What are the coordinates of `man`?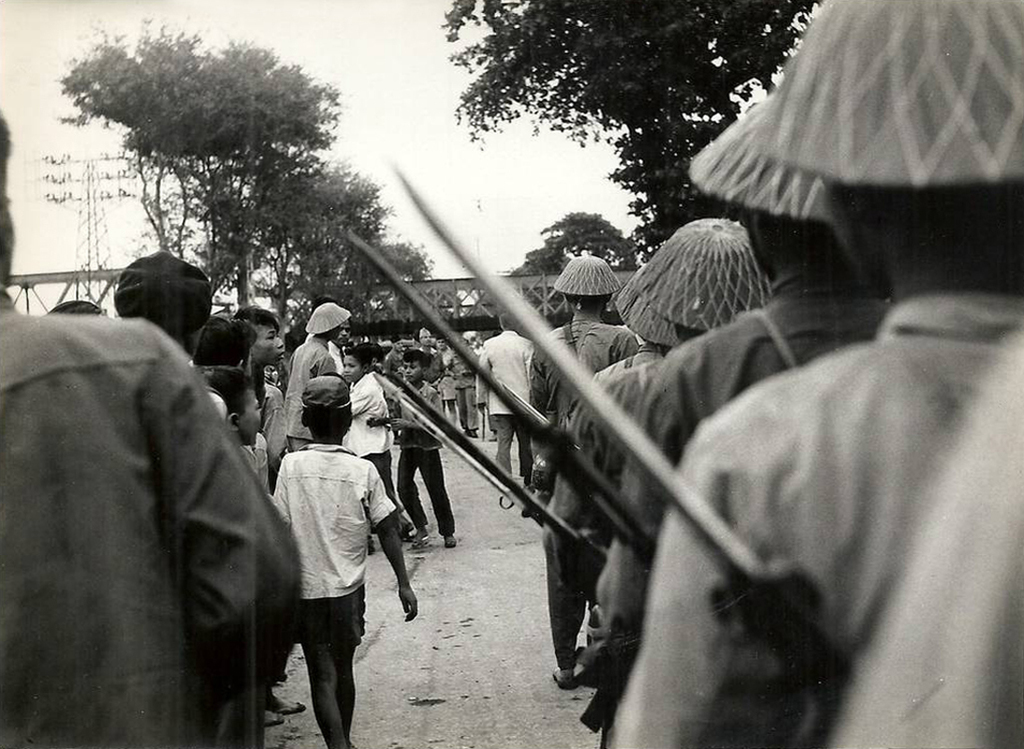
pyautogui.locateOnScreen(23, 221, 291, 747).
